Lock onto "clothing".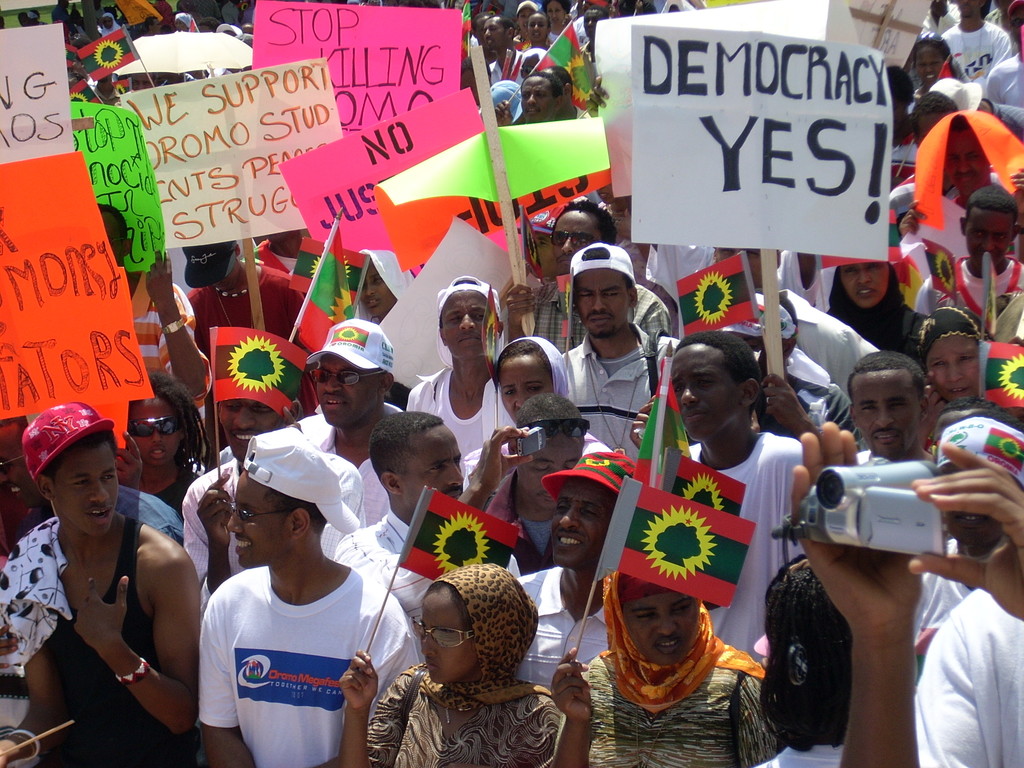
Locked: {"x1": 253, "y1": 239, "x2": 311, "y2": 270}.
